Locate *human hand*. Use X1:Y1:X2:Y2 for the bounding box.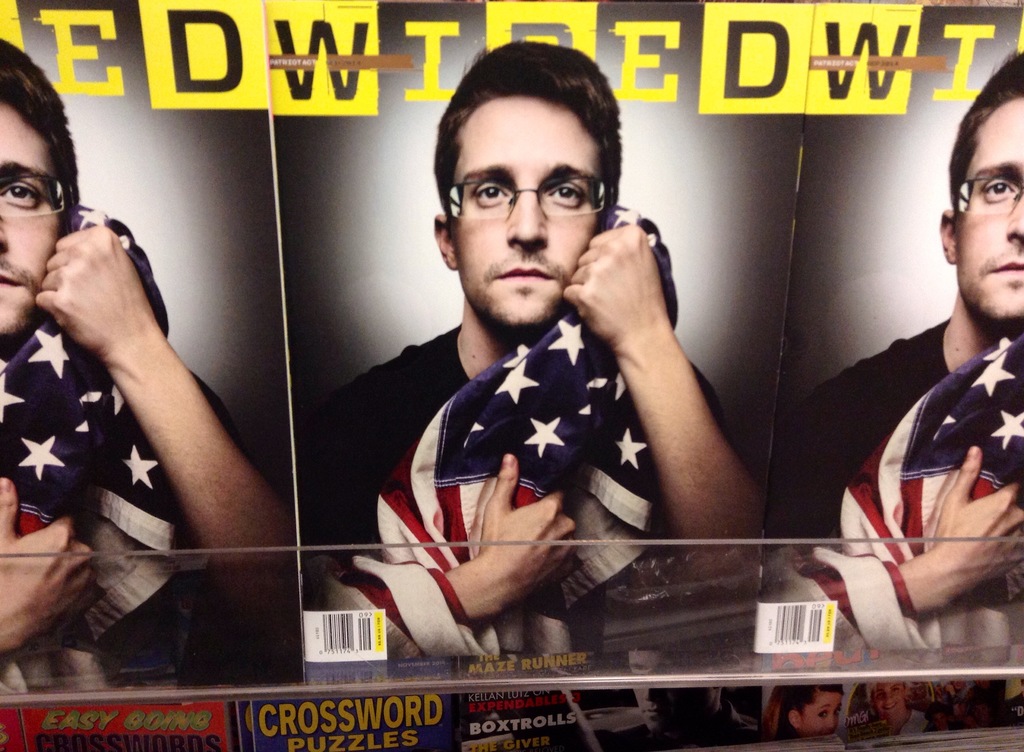
479:450:581:609.
